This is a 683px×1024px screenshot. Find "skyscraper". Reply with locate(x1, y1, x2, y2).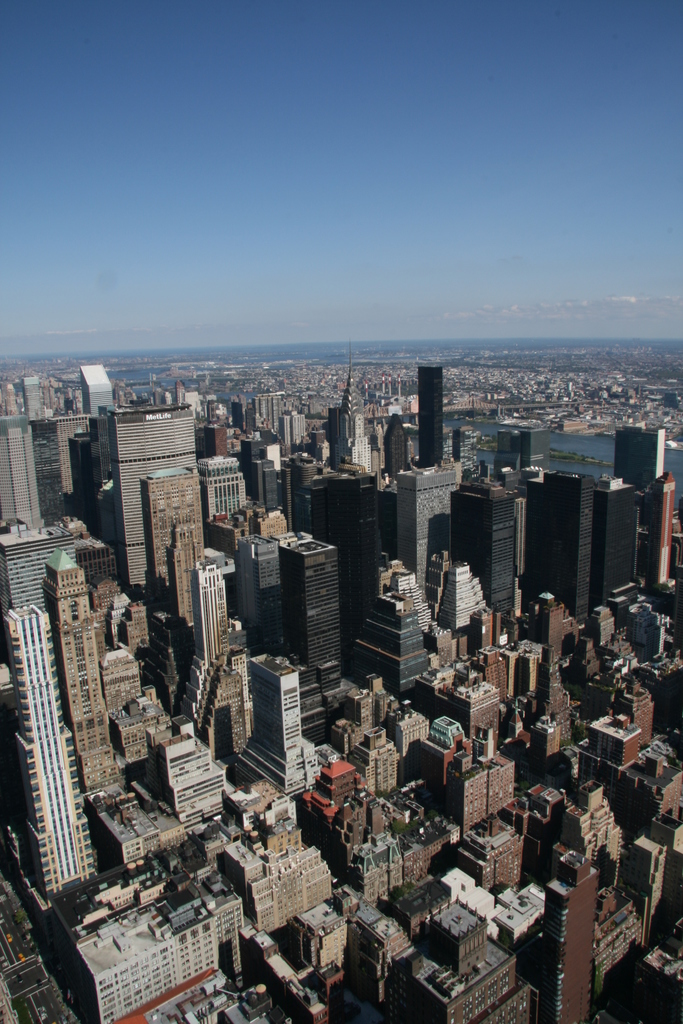
locate(214, 430, 270, 531).
